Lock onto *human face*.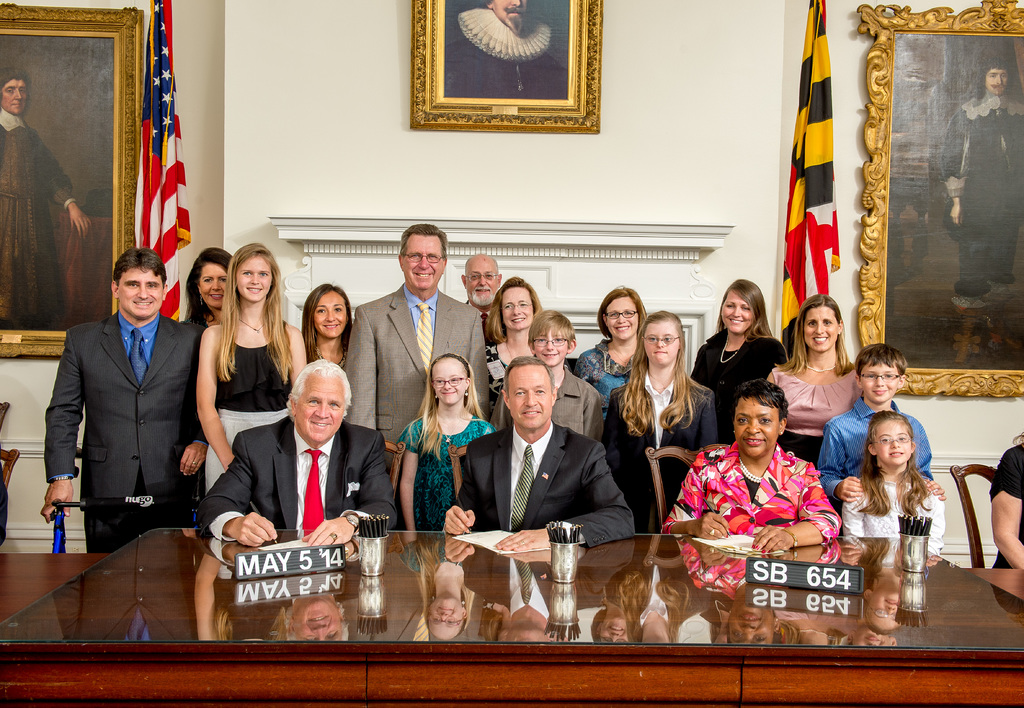
Locked: (0,79,29,117).
